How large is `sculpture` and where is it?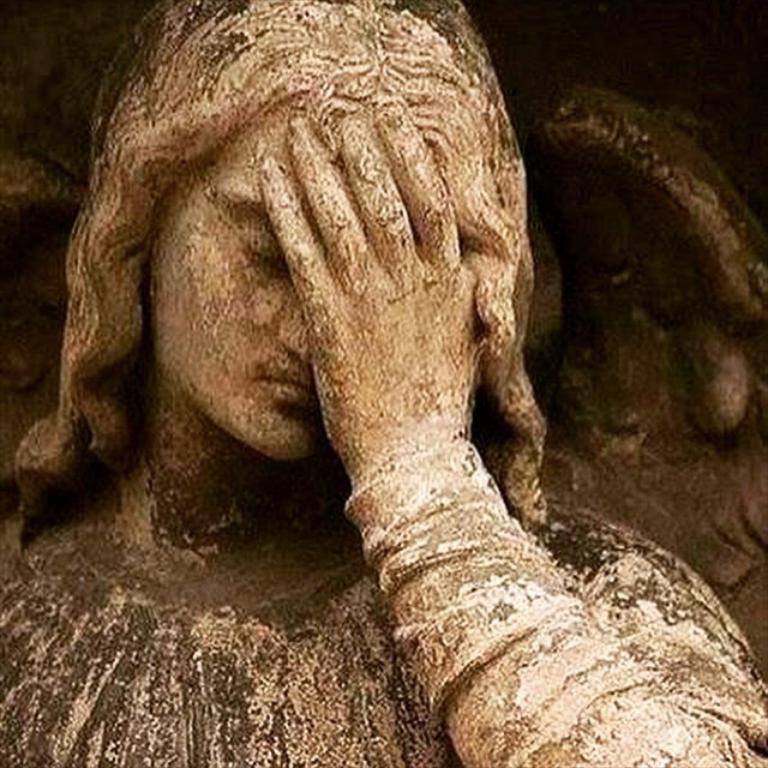
Bounding box: (left=0, top=32, right=637, bottom=689).
